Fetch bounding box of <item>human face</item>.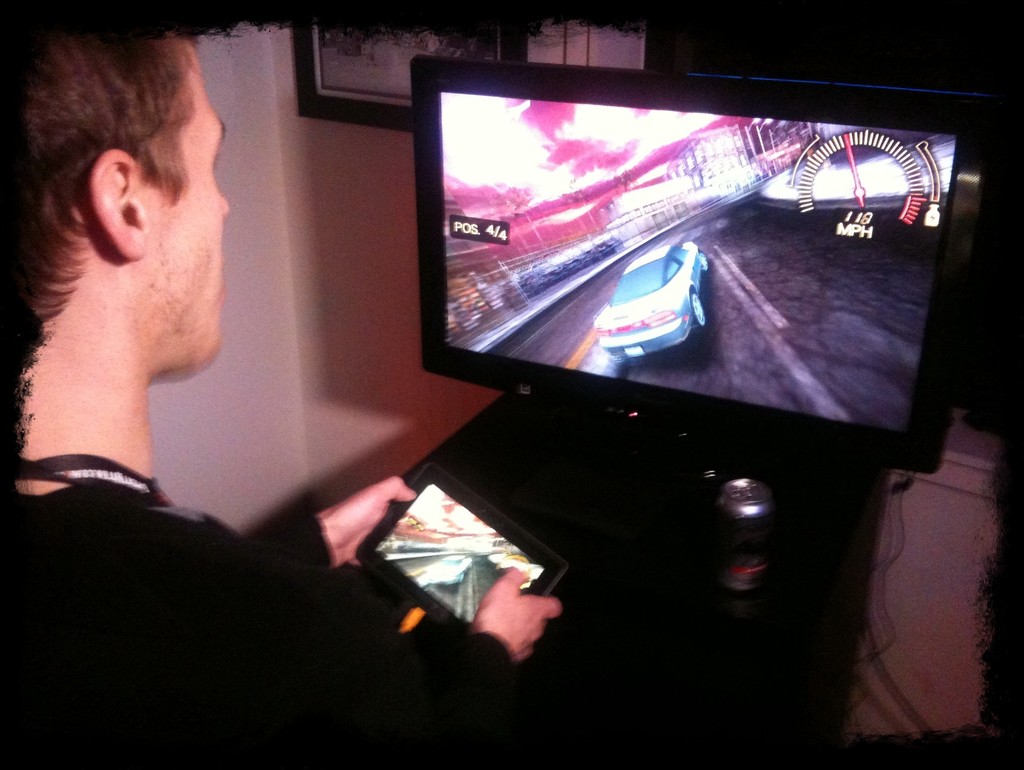
Bbox: <box>155,53,232,359</box>.
